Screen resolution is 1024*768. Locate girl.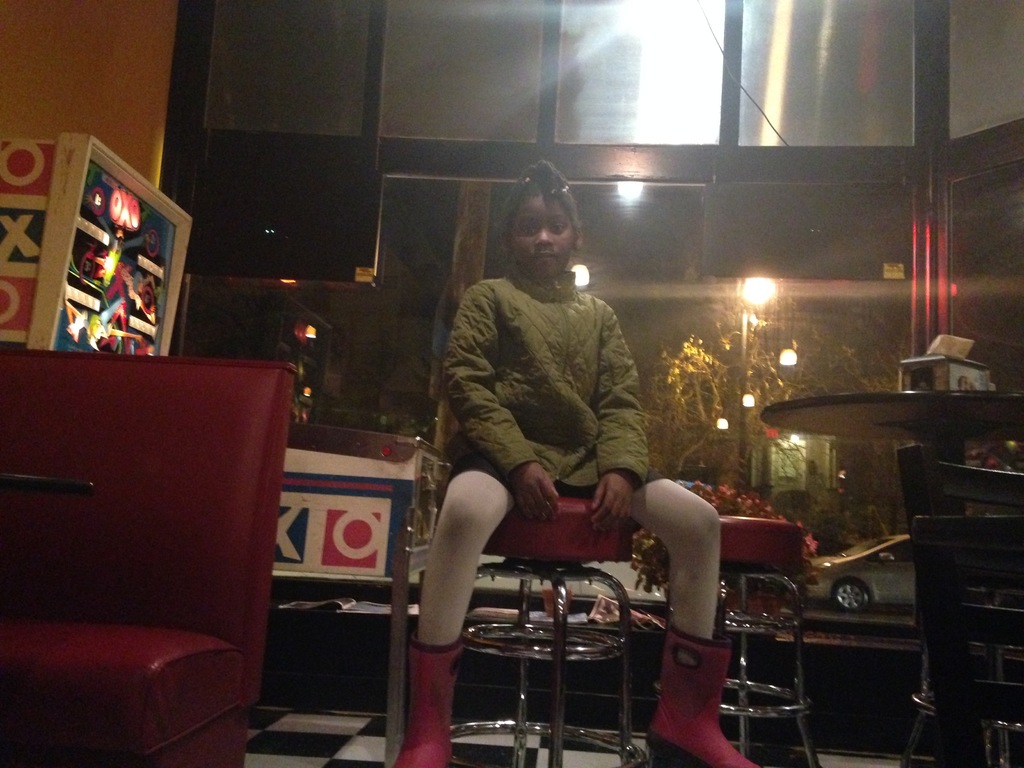
[393,157,758,767].
